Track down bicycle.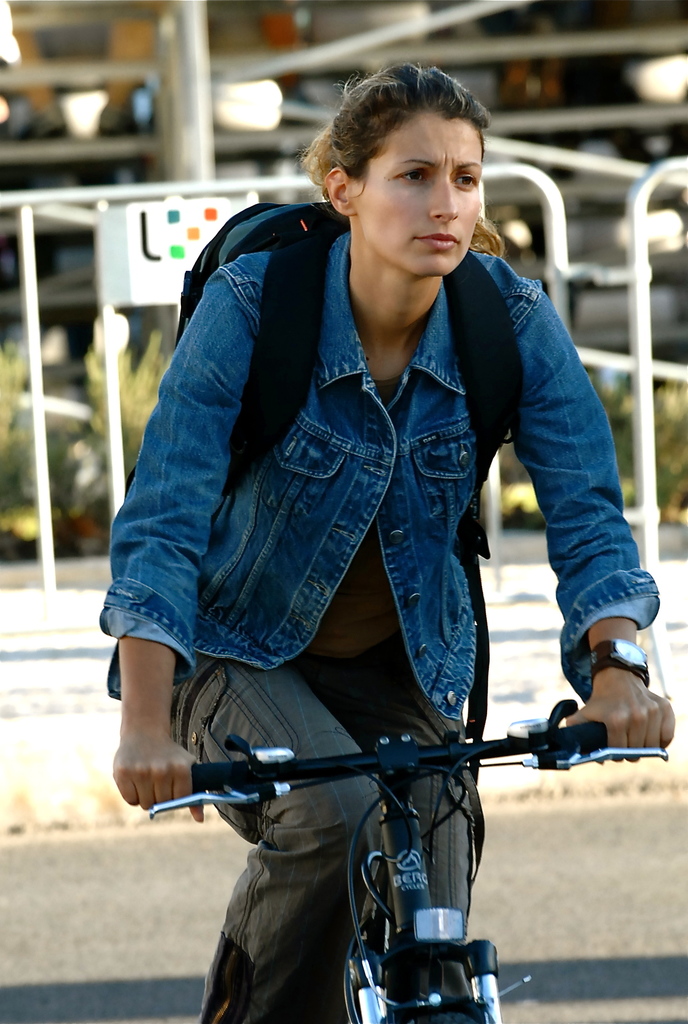
Tracked to crop(144, 658, 586, 1023).
